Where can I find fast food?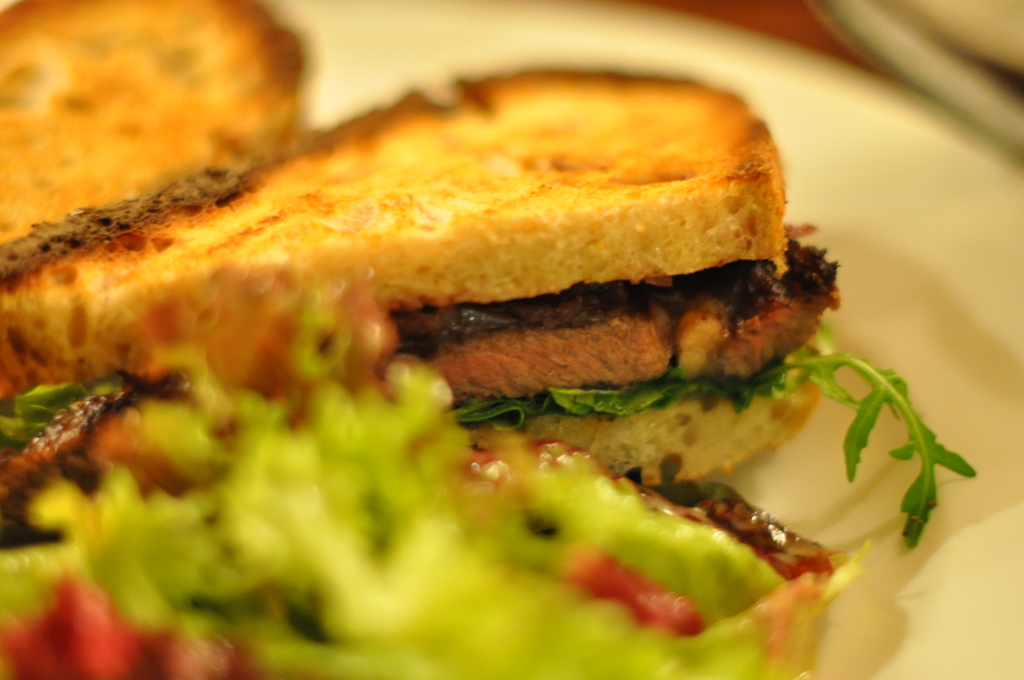
You can find it at 0/275/829/679.
